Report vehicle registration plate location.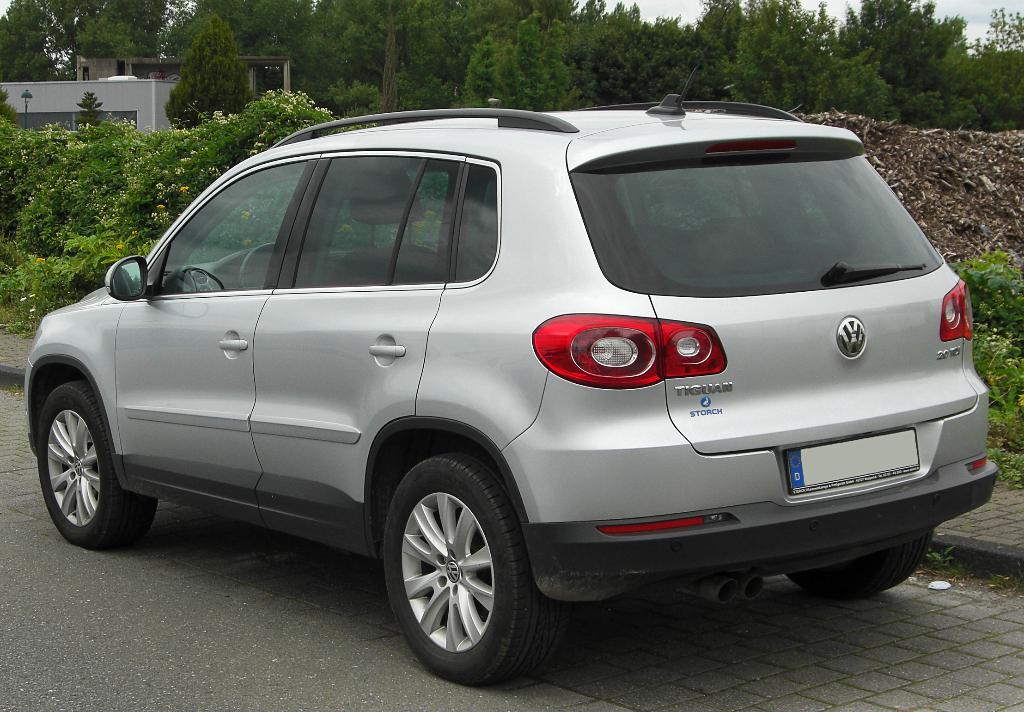
Report: [783,432,922,493].
